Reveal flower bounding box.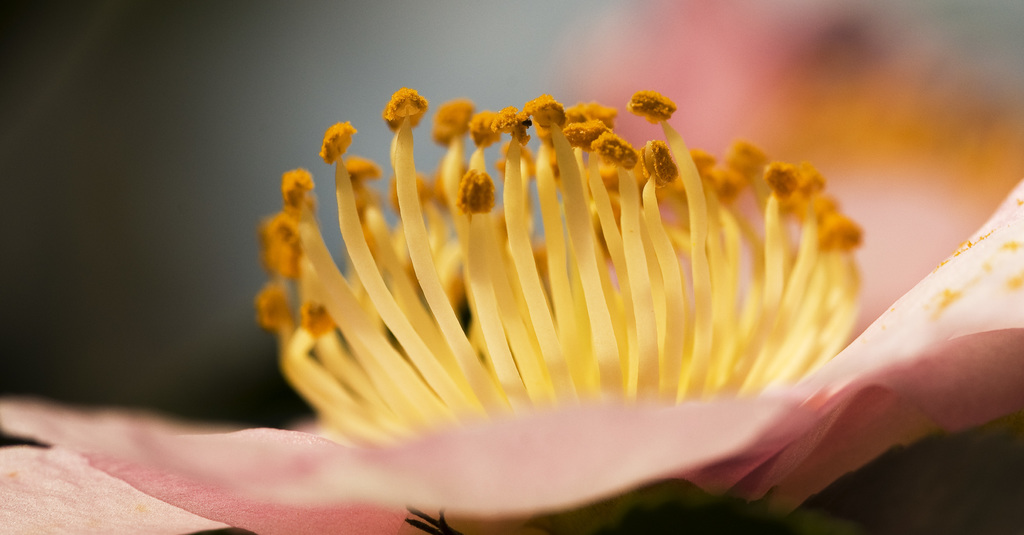
Revealed: box=[372, 79, 429, 138].
